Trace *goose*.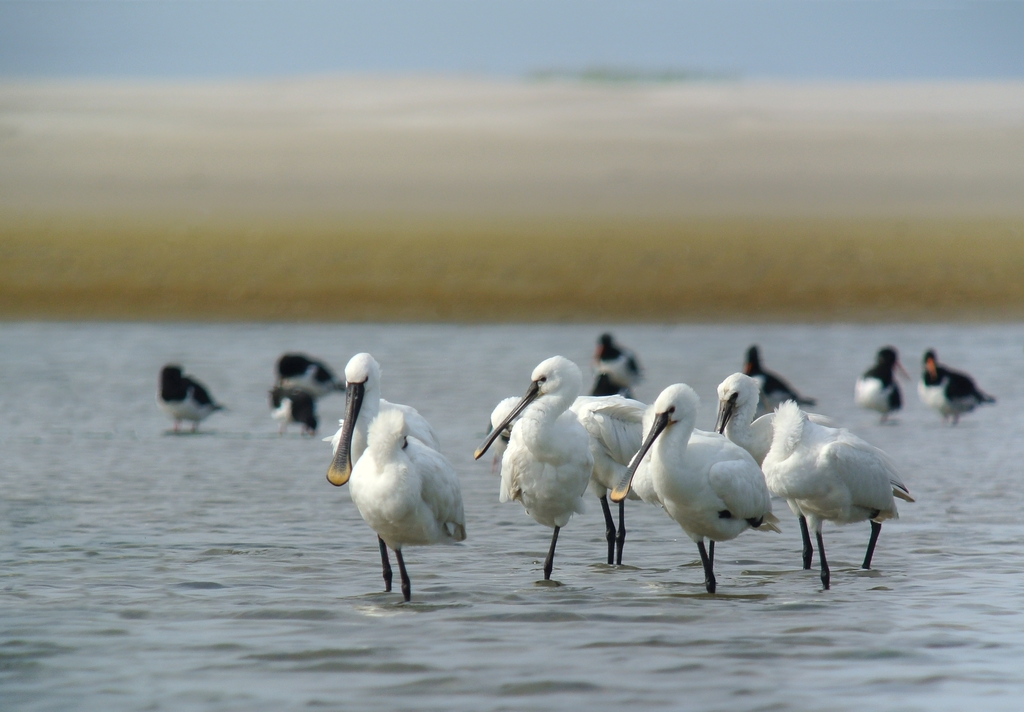
Traced to (745,343,813,404).
